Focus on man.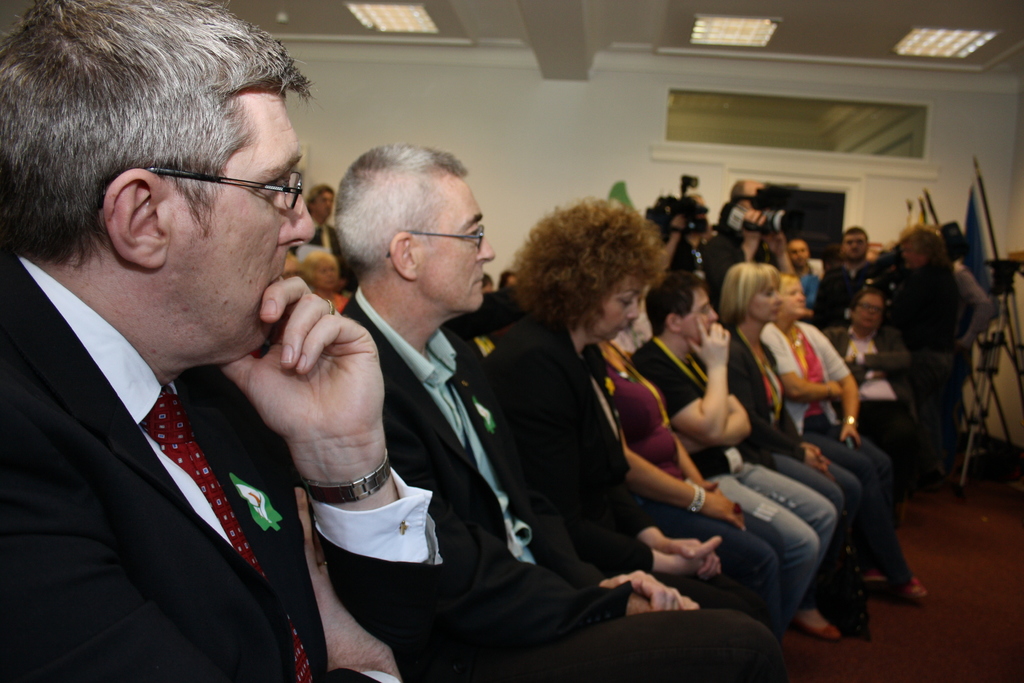
Focused at (x1=786, y1=239, x2=820, y2=308).
